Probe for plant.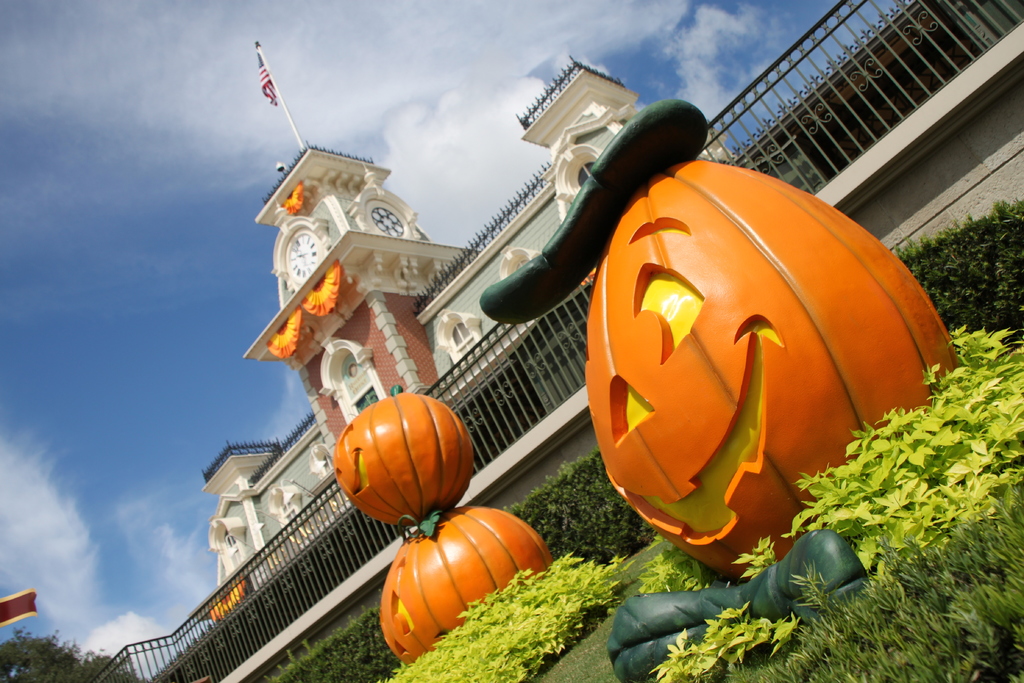
Probe result: <region>215, 188, 1023, 682</region>.
